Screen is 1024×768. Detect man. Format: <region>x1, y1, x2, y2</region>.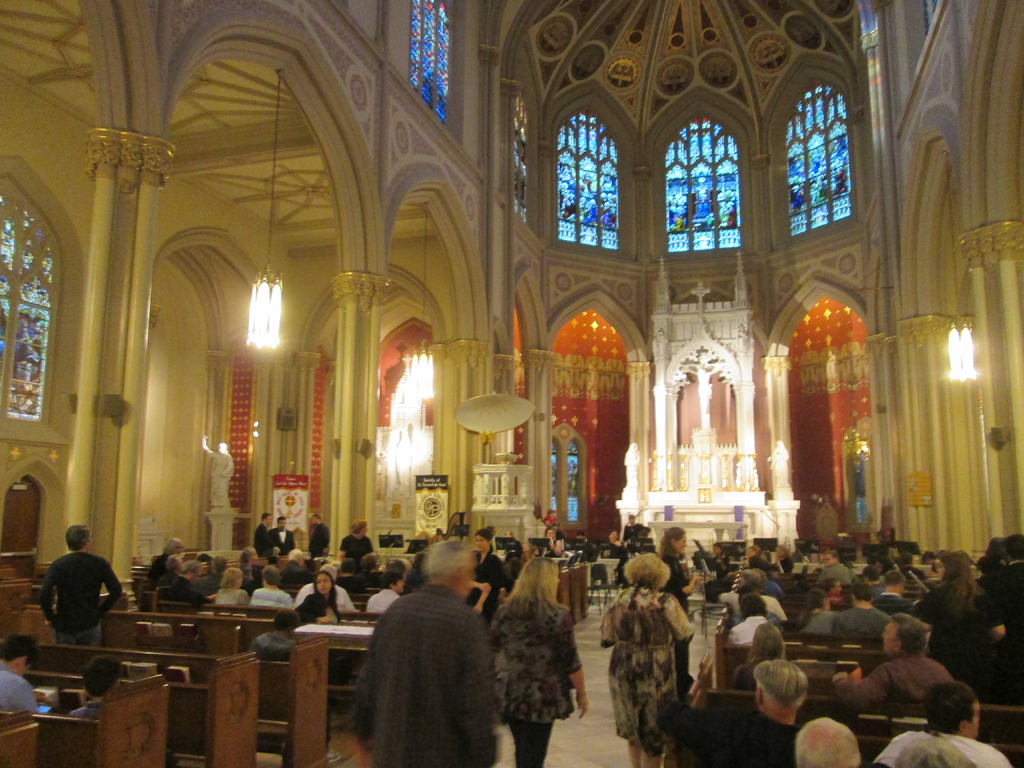
<region>837, 590, 899, 640</region>.
